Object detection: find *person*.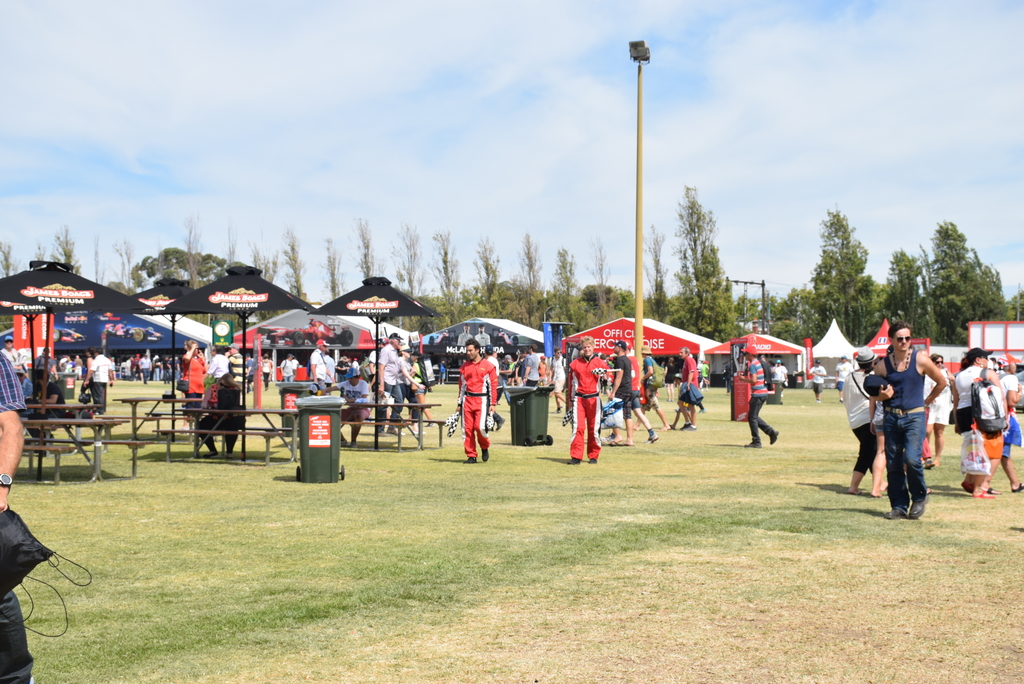
[x1=991, y1=349, x2=1023, y2=498].
